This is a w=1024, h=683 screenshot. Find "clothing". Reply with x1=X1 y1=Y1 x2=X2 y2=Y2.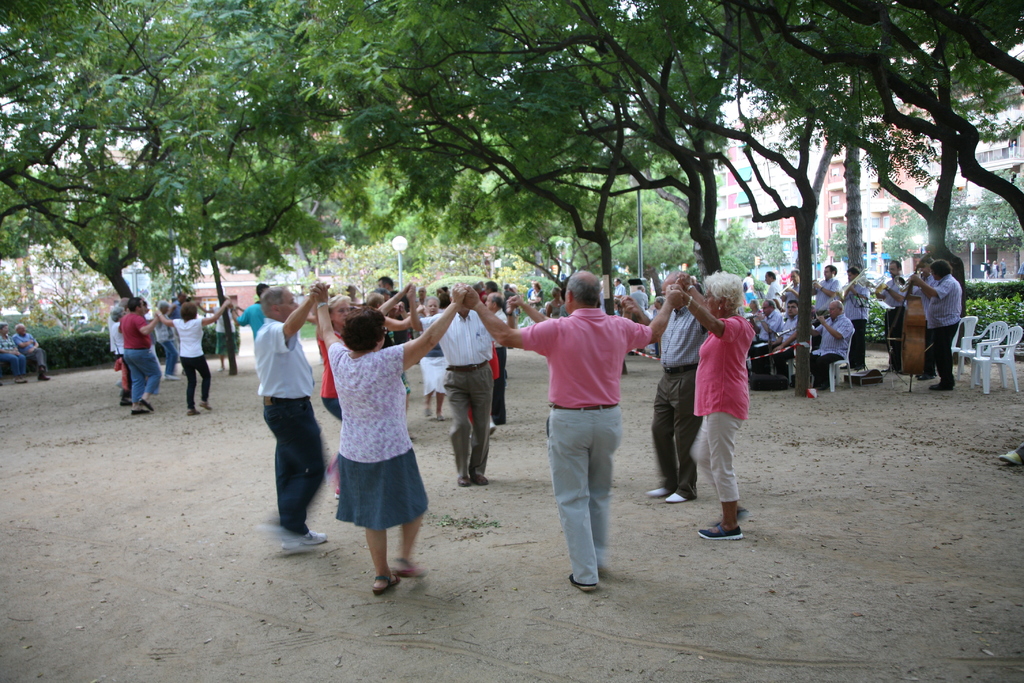
x1=116 y1=315 x2=171 y2=397.
